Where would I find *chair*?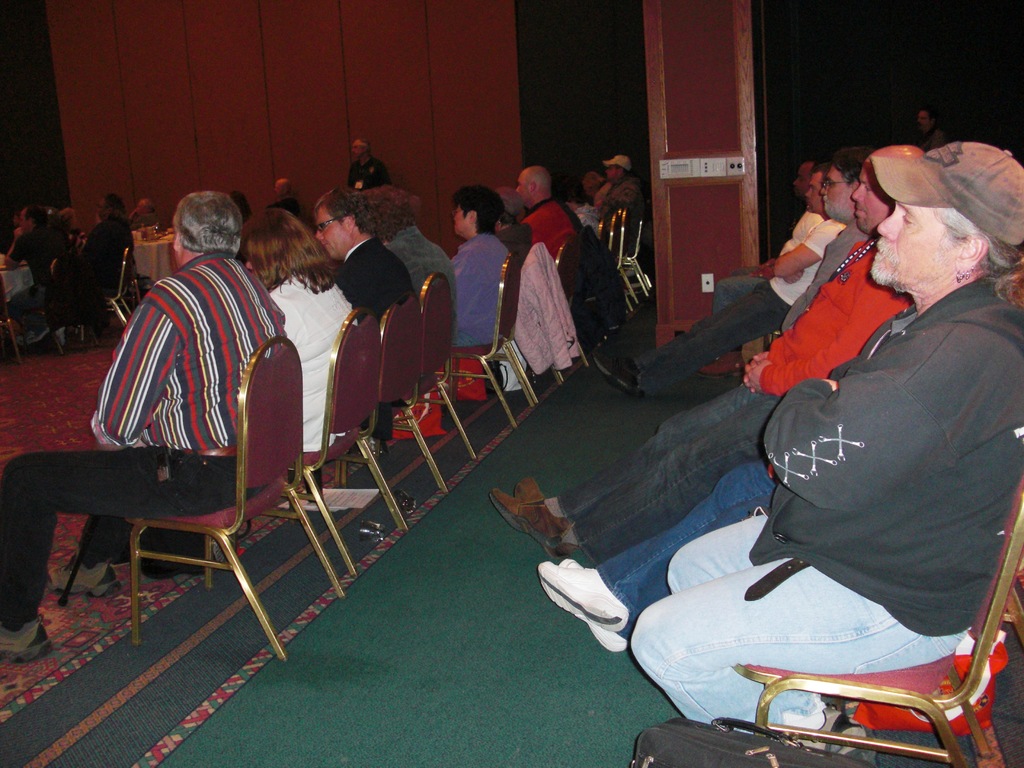
At bbox=(121, 339, 350, 666).
